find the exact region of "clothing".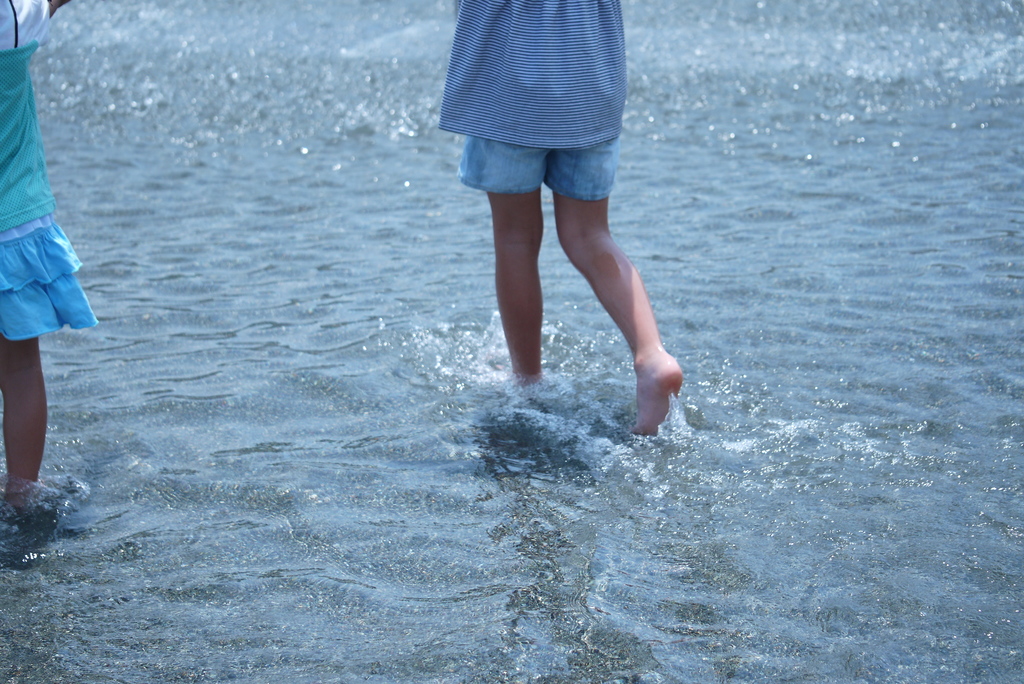
Exact region: <bbox>0, 0, 101, 337</bbox>.
